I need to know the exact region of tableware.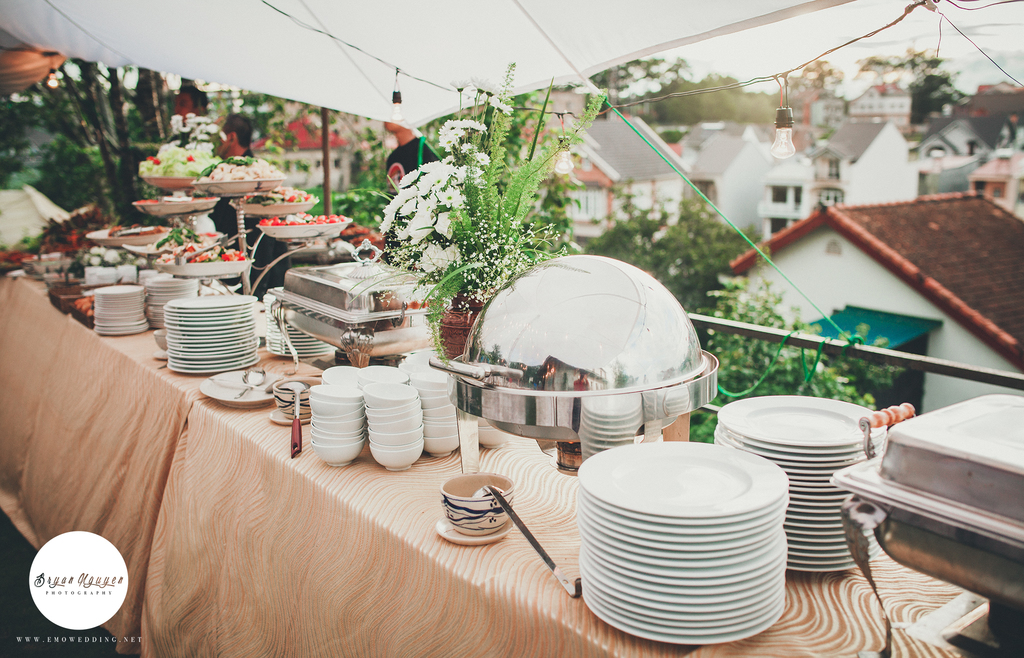
Region: (79,282,159,349).
